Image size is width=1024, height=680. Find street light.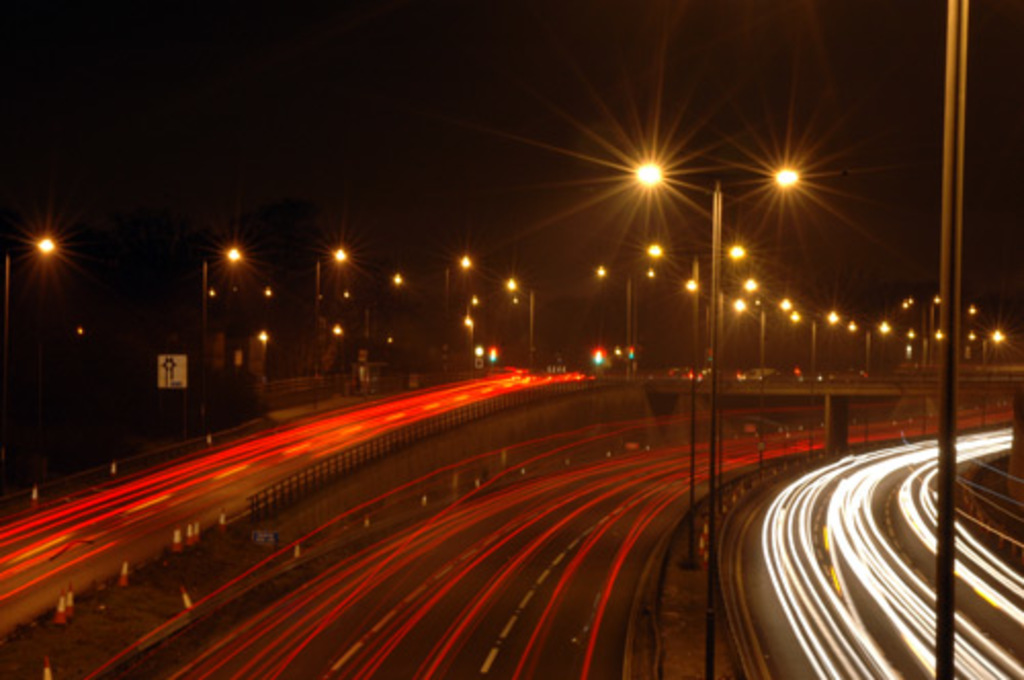
<box>680,270,760,524</box>.
